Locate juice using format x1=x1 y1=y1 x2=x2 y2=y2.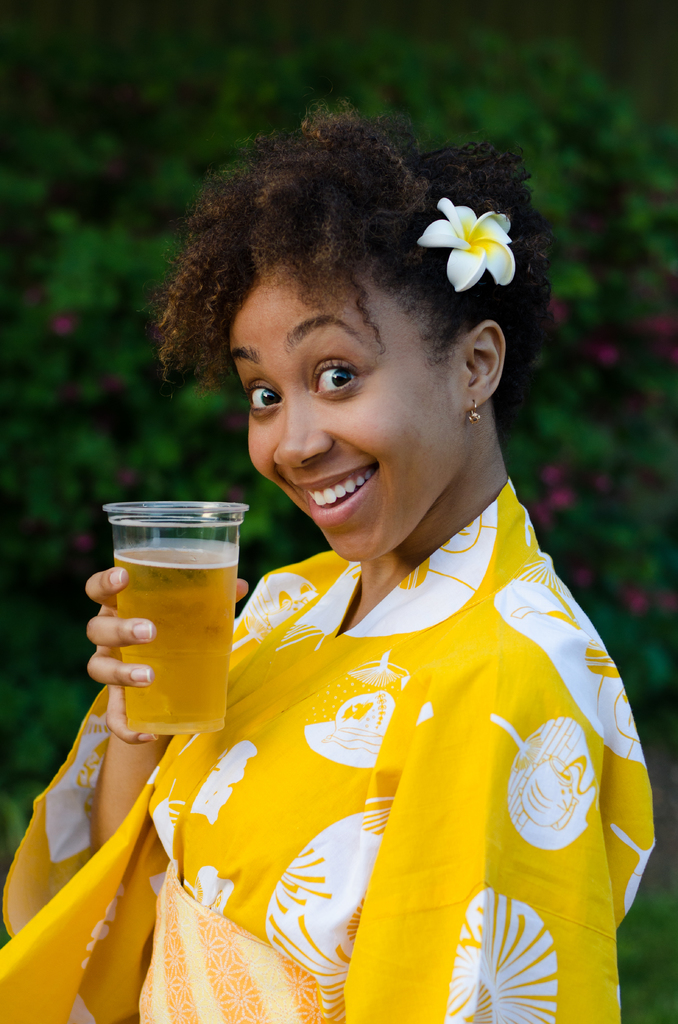
x1=88 y1=510 x2=240 y2=736.
